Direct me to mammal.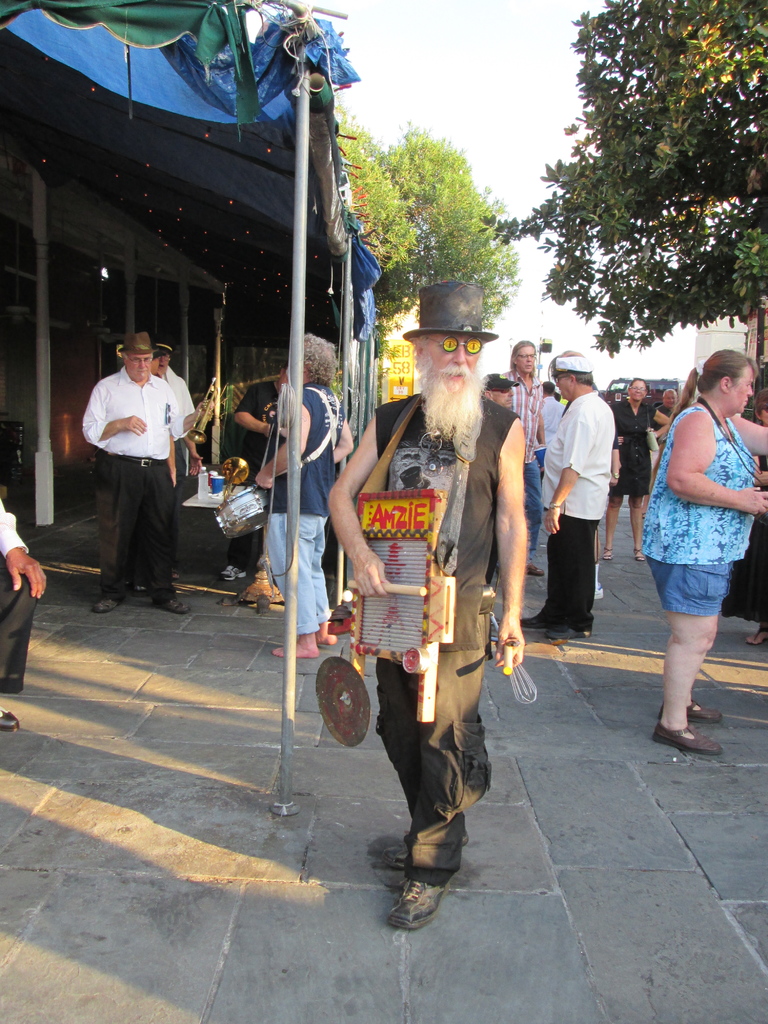
Direction: {"left": 0, "top": 497, "right": 46, "bottom": 732}.
